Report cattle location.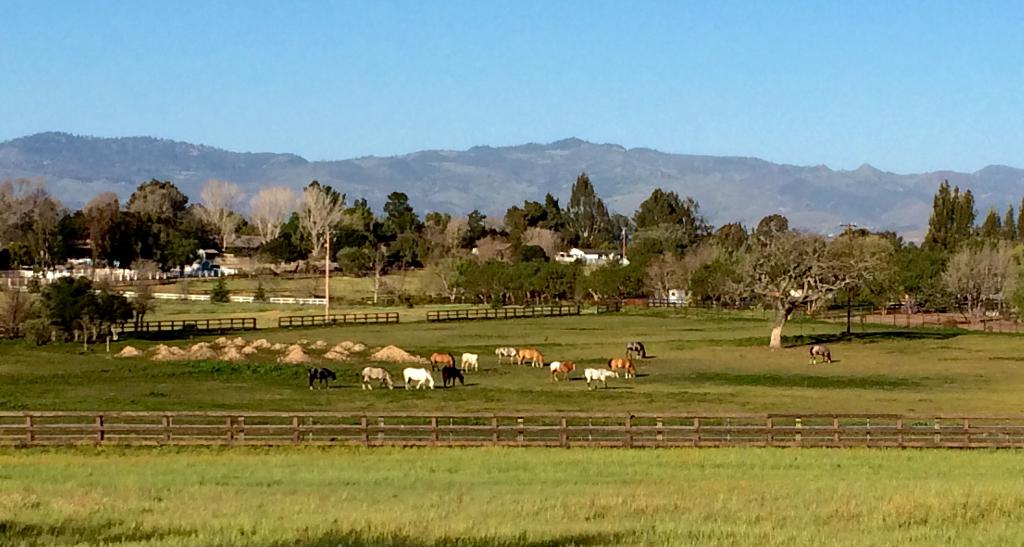
Report: crop(548, 363, 575, 379).
